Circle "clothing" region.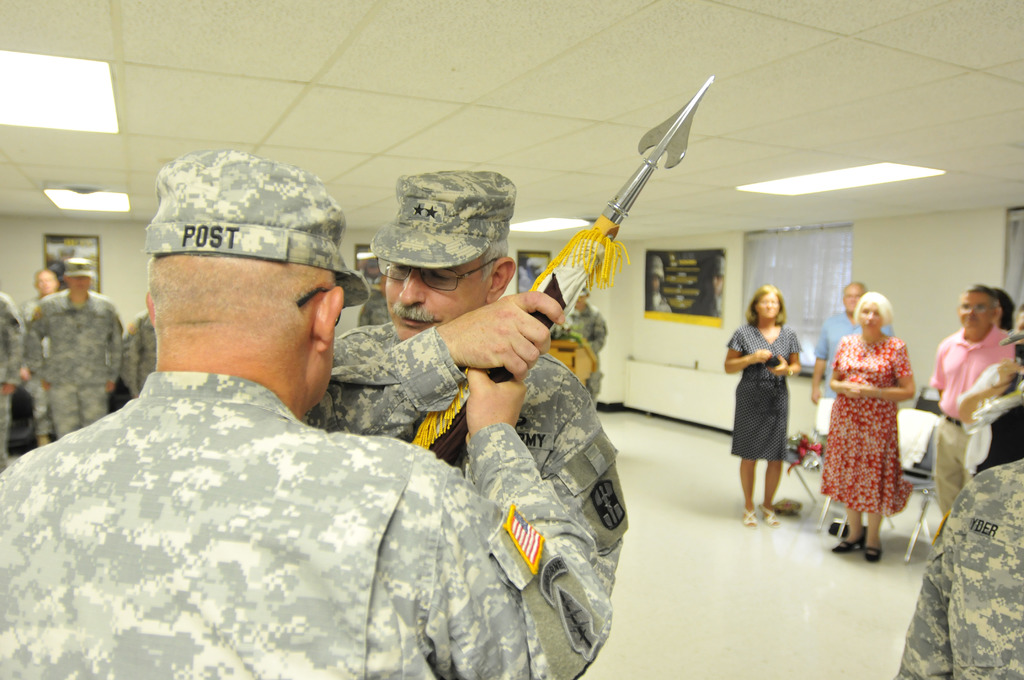
Region: BBox(360, 287, 388, 327).
